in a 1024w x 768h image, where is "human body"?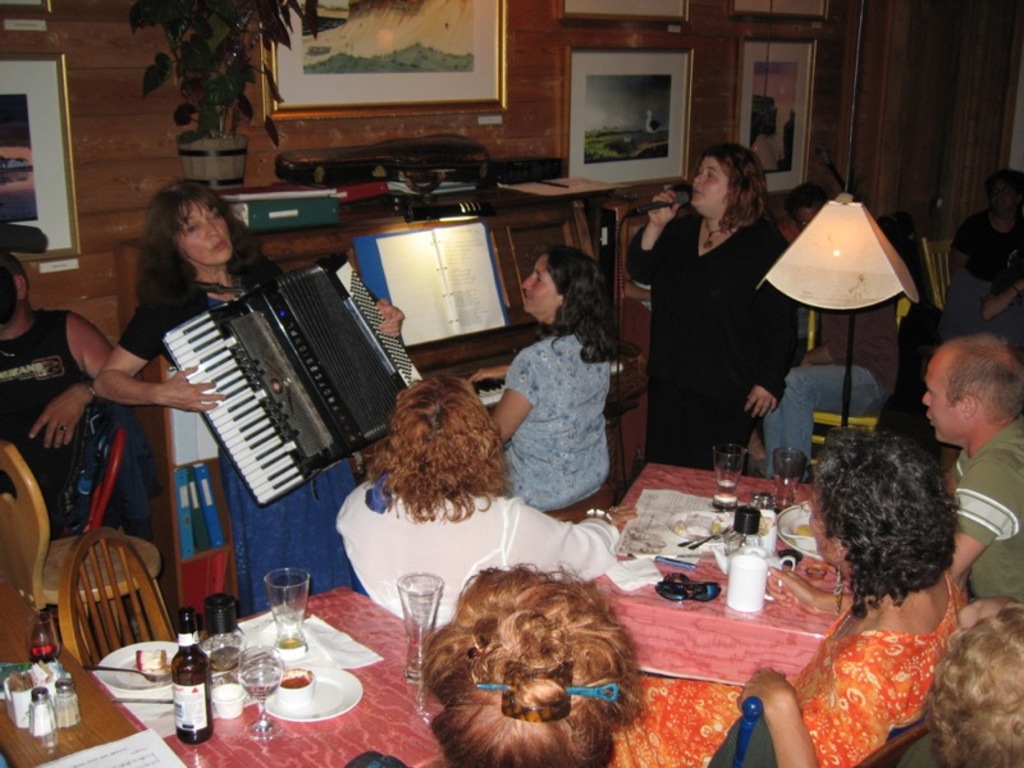
x1=940, y1=165, x2=1023, y2=337.
